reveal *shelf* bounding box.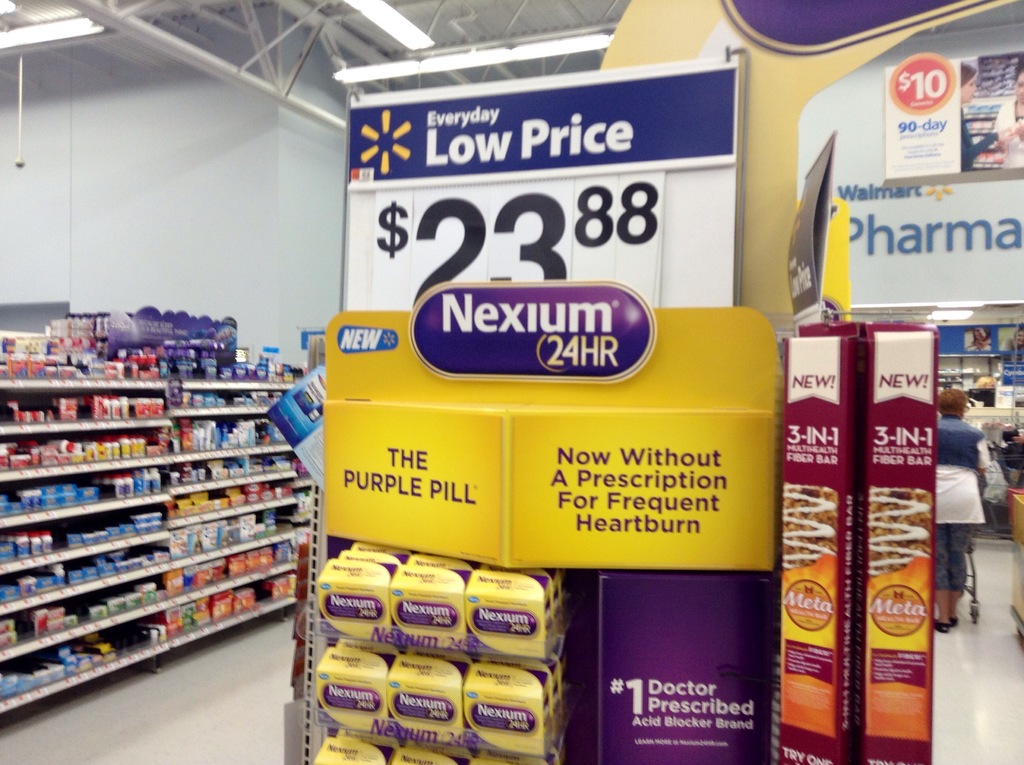
Revealed: 166:401:296:462.
